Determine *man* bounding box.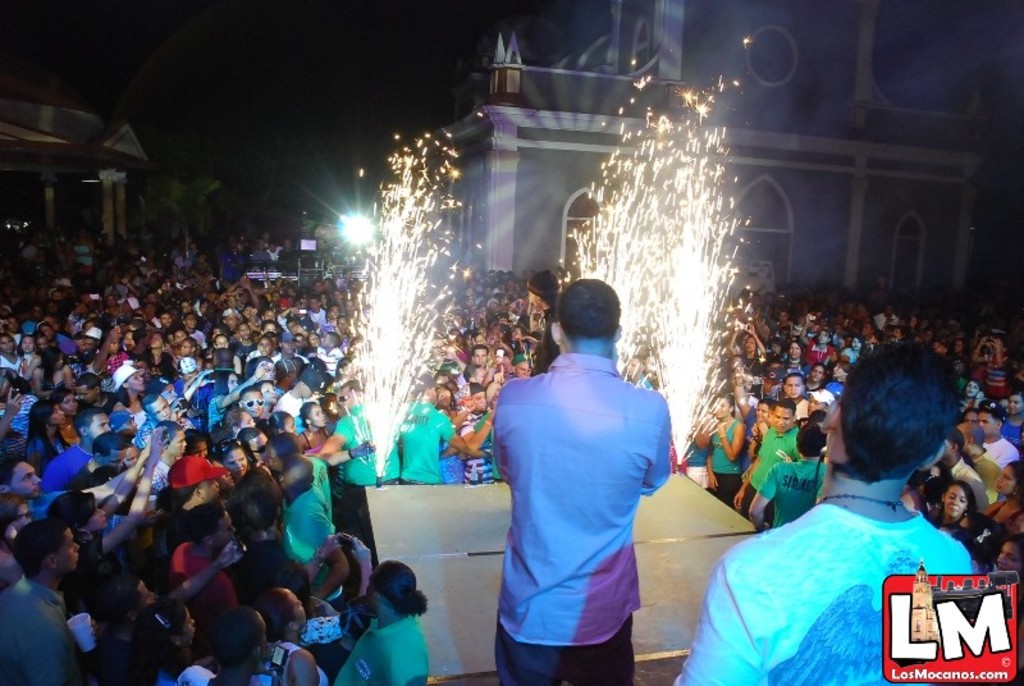
Determined: detection(0, 509, 101, 685).
